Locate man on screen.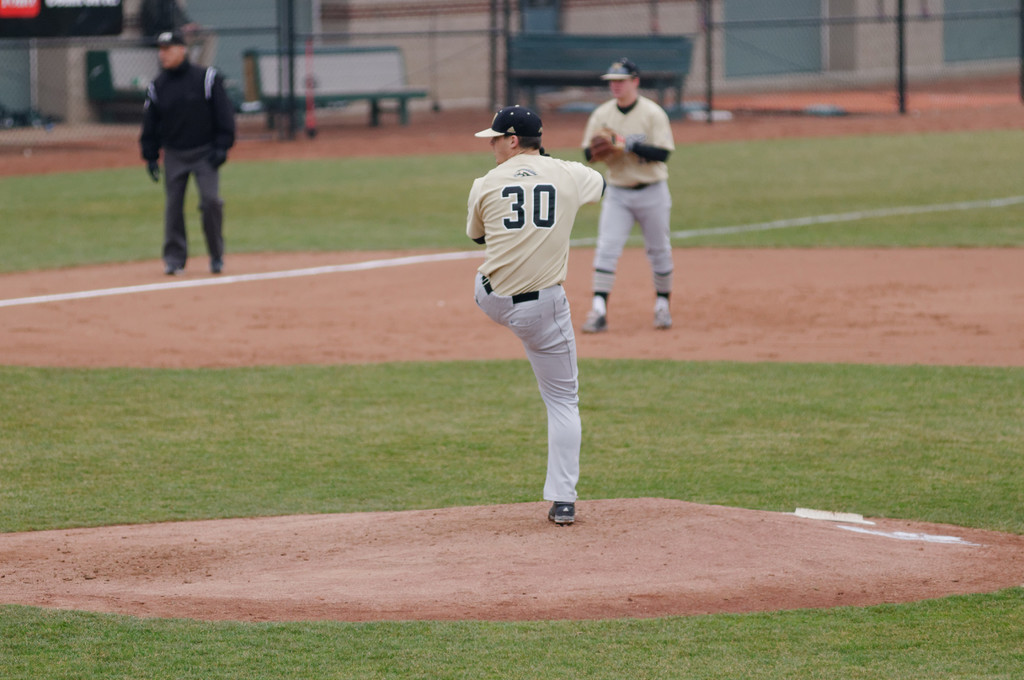
On screen at [x1=465, y1=103, x2=608, y2=523].
